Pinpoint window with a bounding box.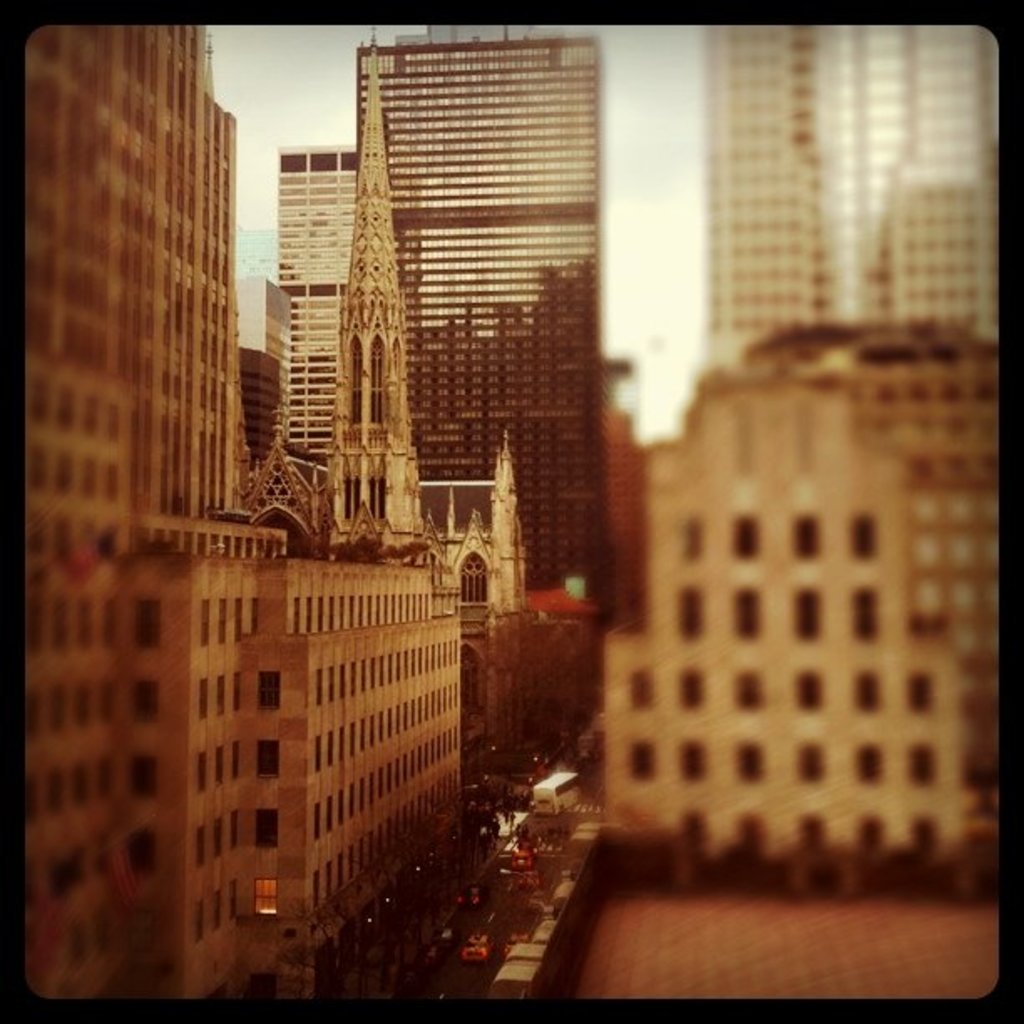
x1=735 y1=525 x2=763 y2=564.
